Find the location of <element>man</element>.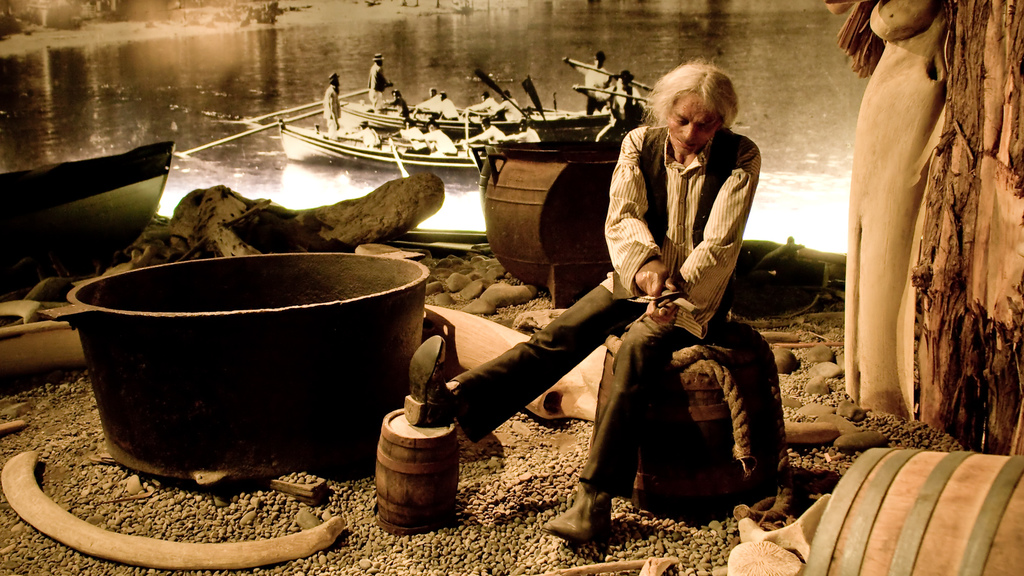
Location: bbox=[395, 115, 425, 151].
